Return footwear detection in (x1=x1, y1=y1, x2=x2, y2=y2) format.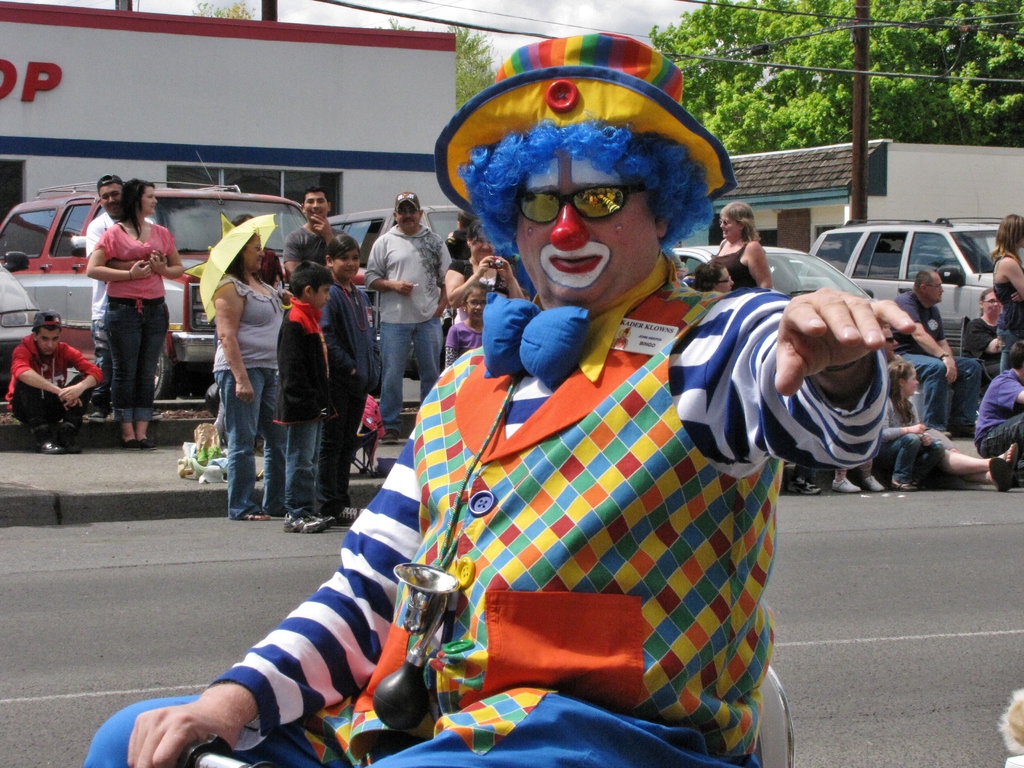
(x1=1008, y1=439, x2=1021, y2=483).
